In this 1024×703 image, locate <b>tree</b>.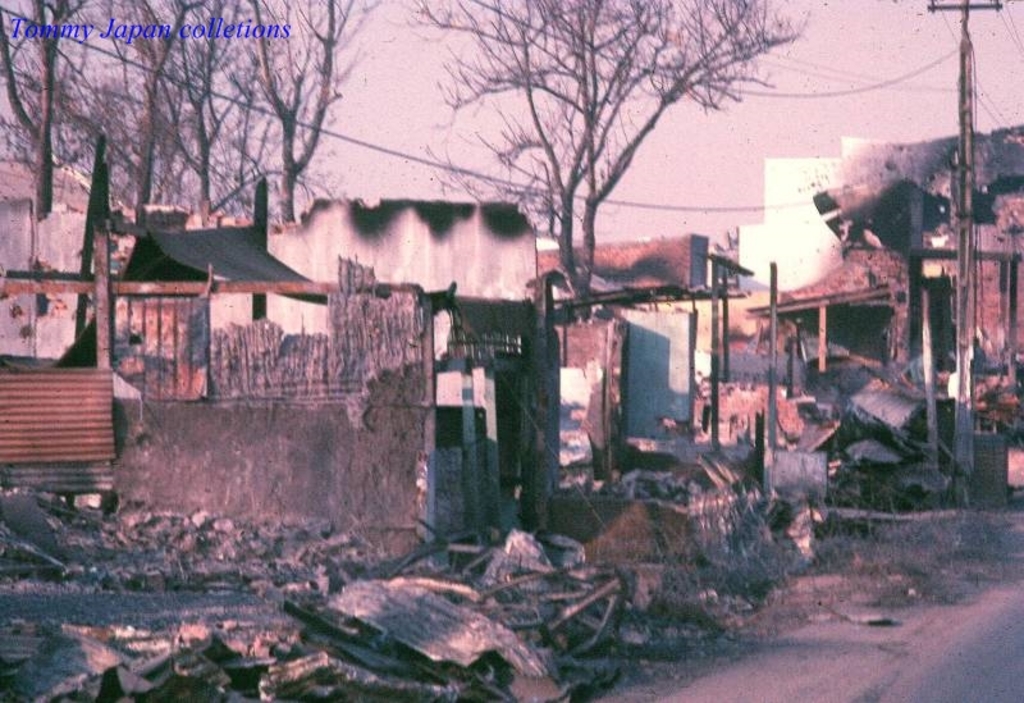
Bounding box: (410,12,786,342).
